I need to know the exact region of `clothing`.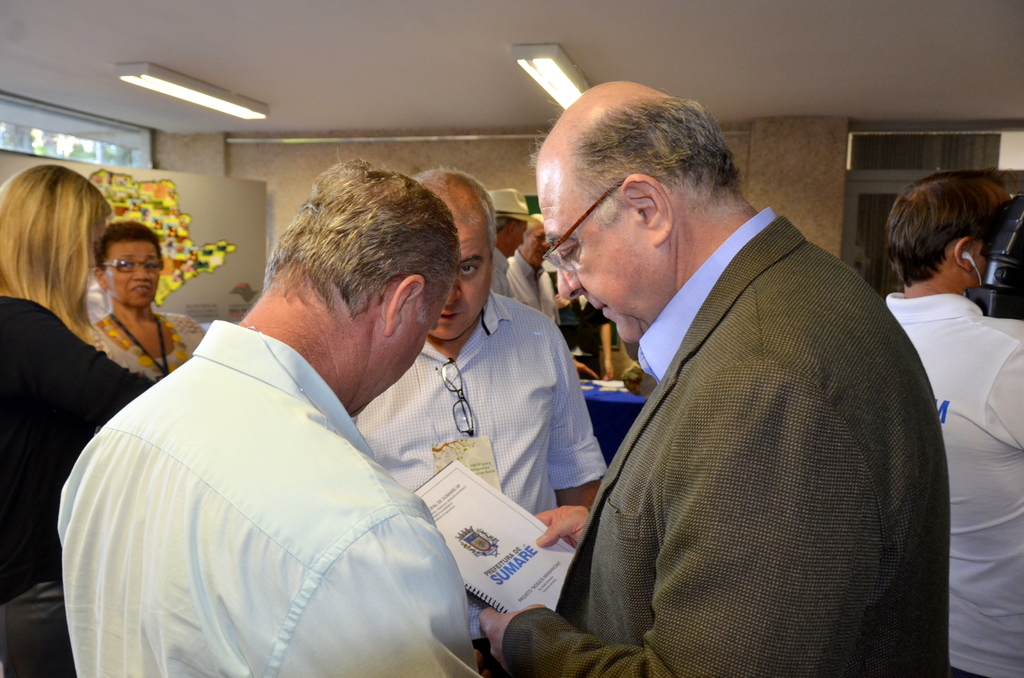
Region: locate(86, 310, 206, 383).
